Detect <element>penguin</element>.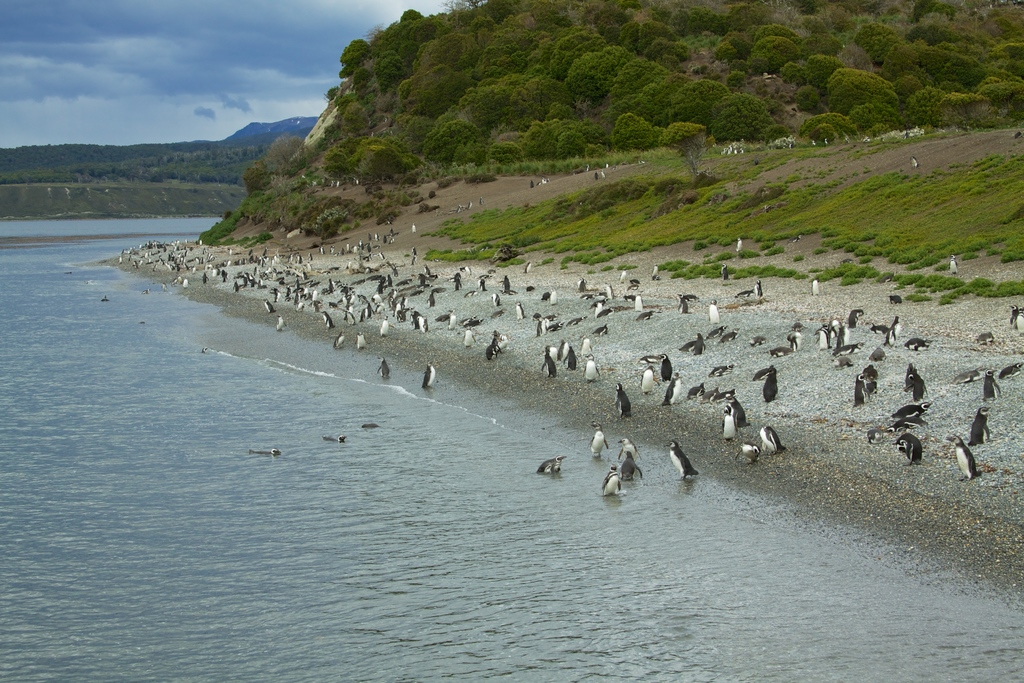
Detected at rect(733, 441, 754, 462).
